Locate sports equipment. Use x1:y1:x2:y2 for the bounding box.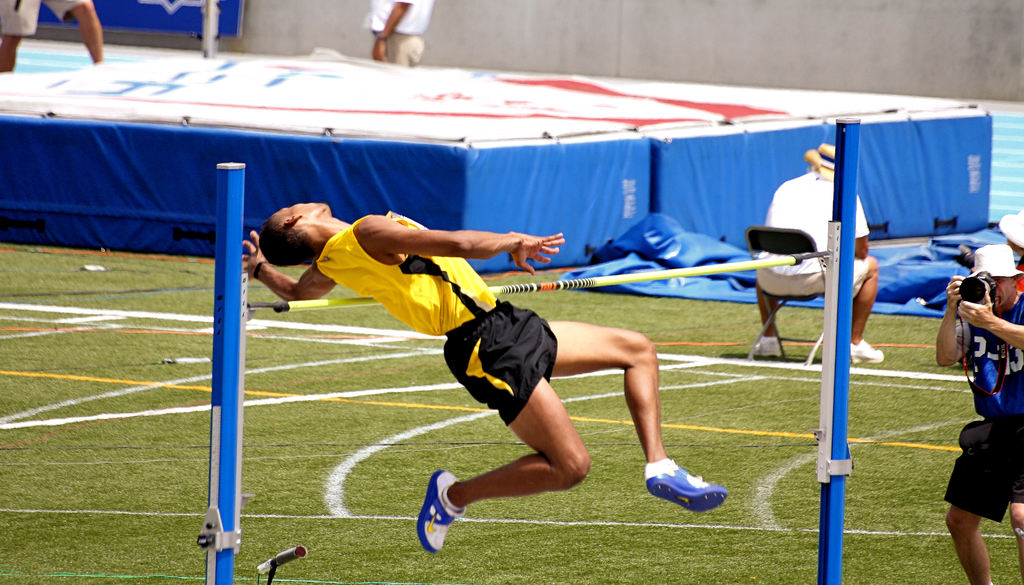
418:470:463:554.
